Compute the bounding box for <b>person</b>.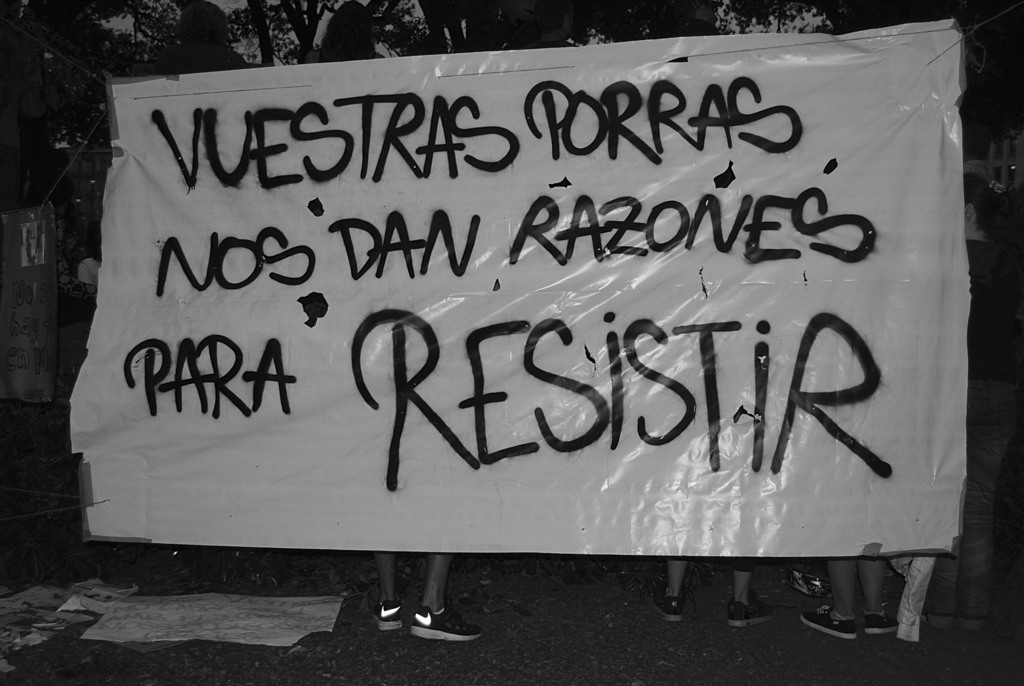
l=924, t=169, r=1023, b=635.
